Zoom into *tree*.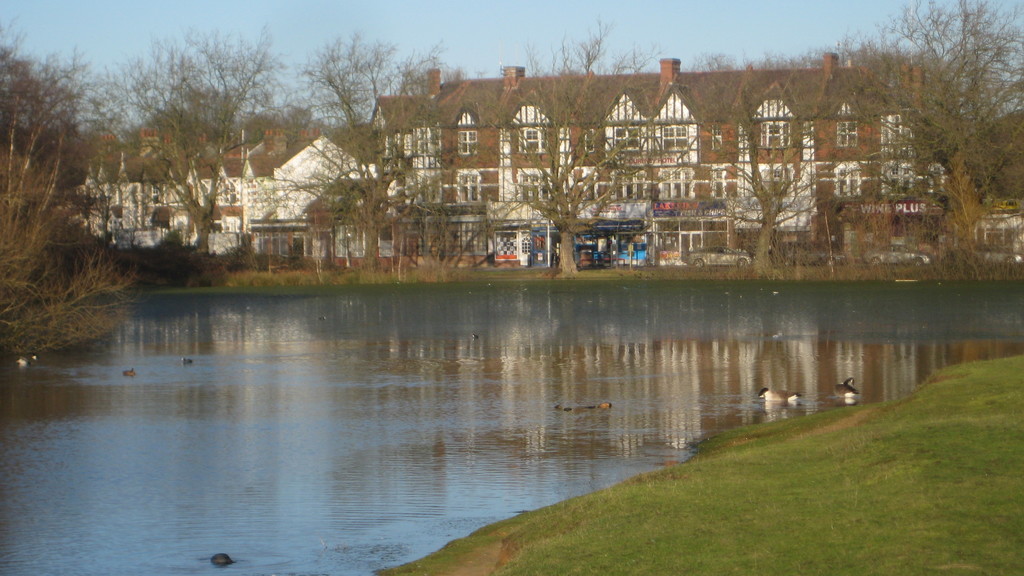
Zoom target: l=0, t=56, r=142, b=363.
